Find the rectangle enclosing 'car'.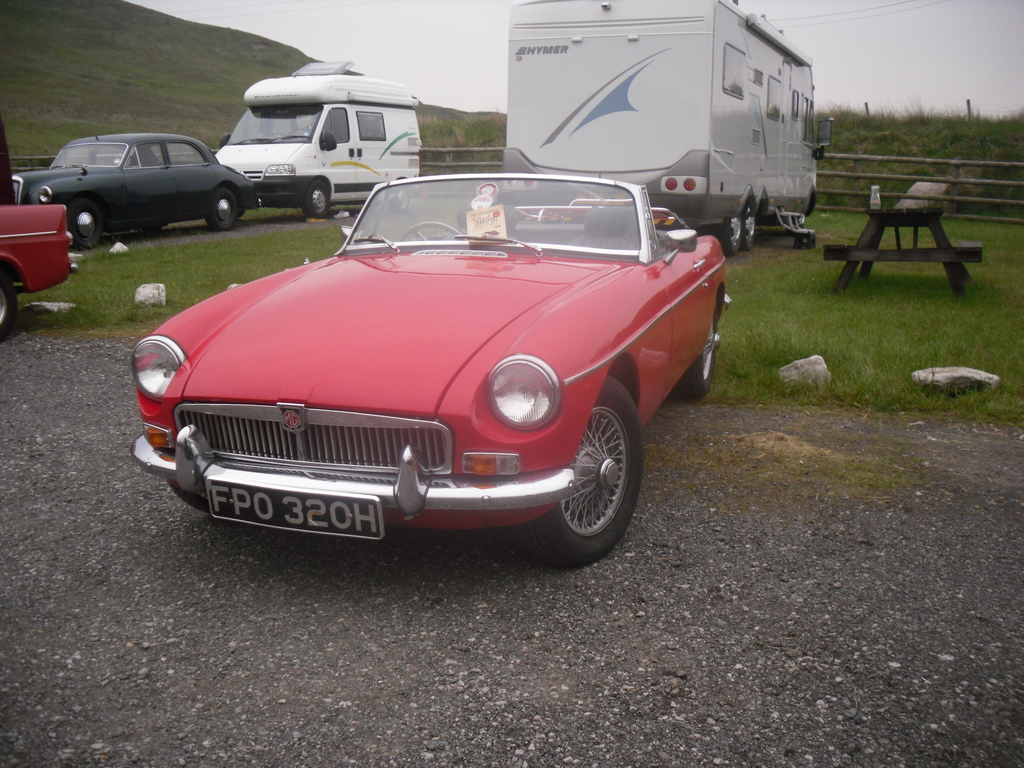
detection(131, 169, 733, 564).
